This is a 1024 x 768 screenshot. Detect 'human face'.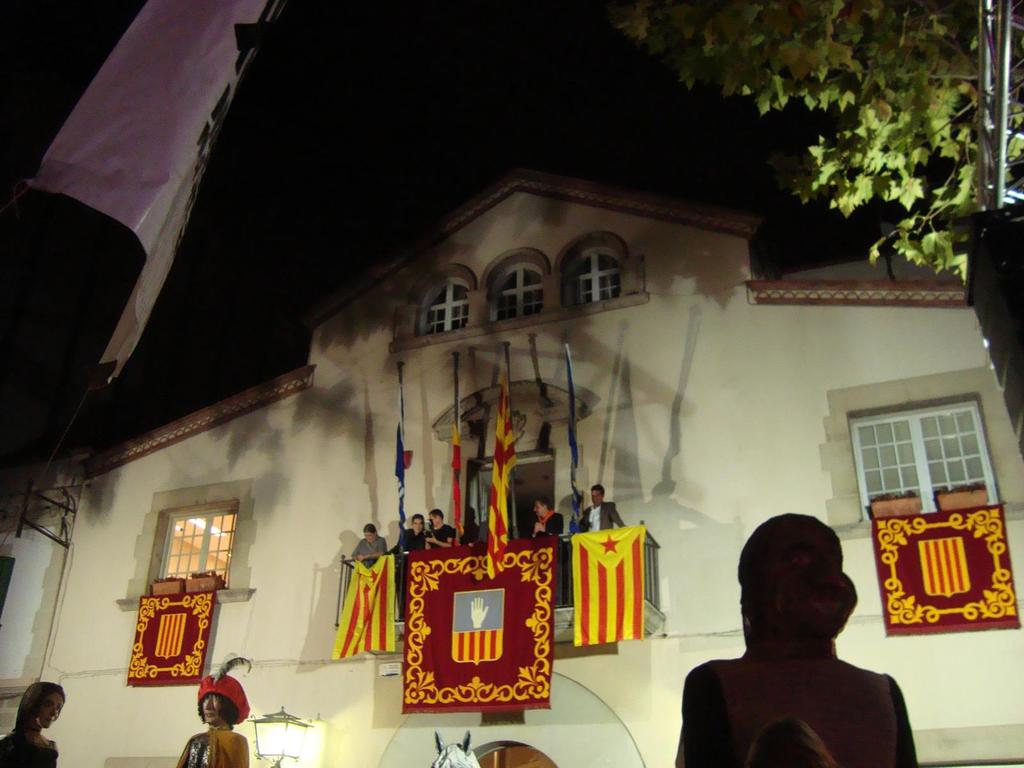
536 505 541 518.
